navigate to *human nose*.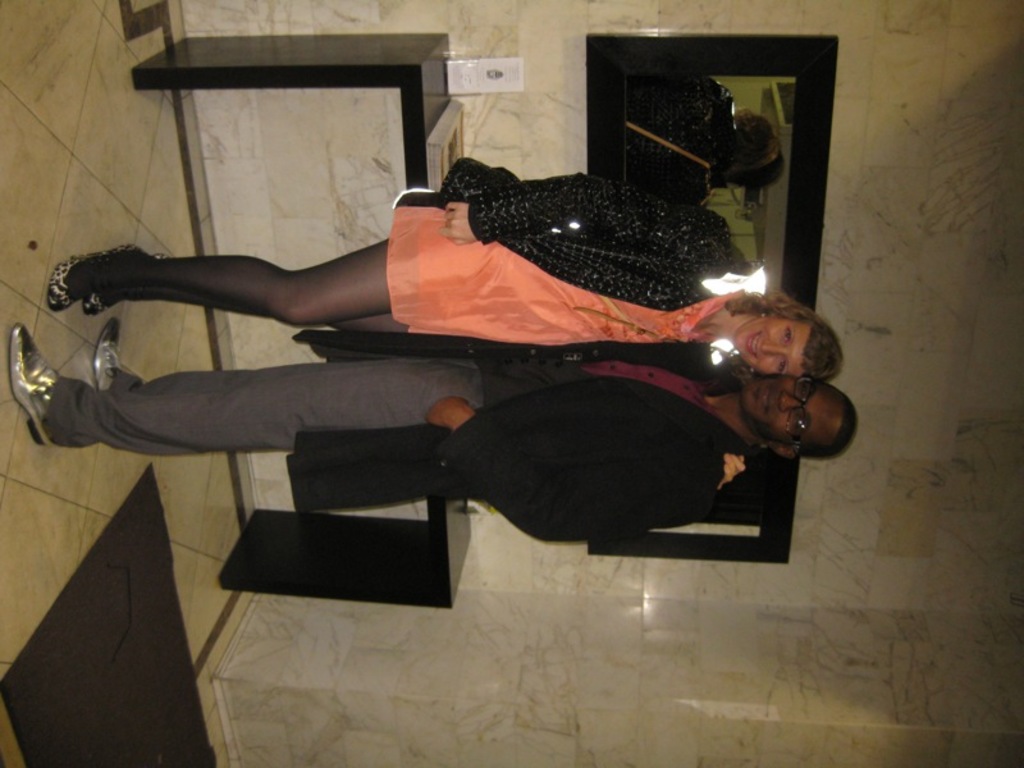
Navigation target: region(777, 389, 801, 413).
